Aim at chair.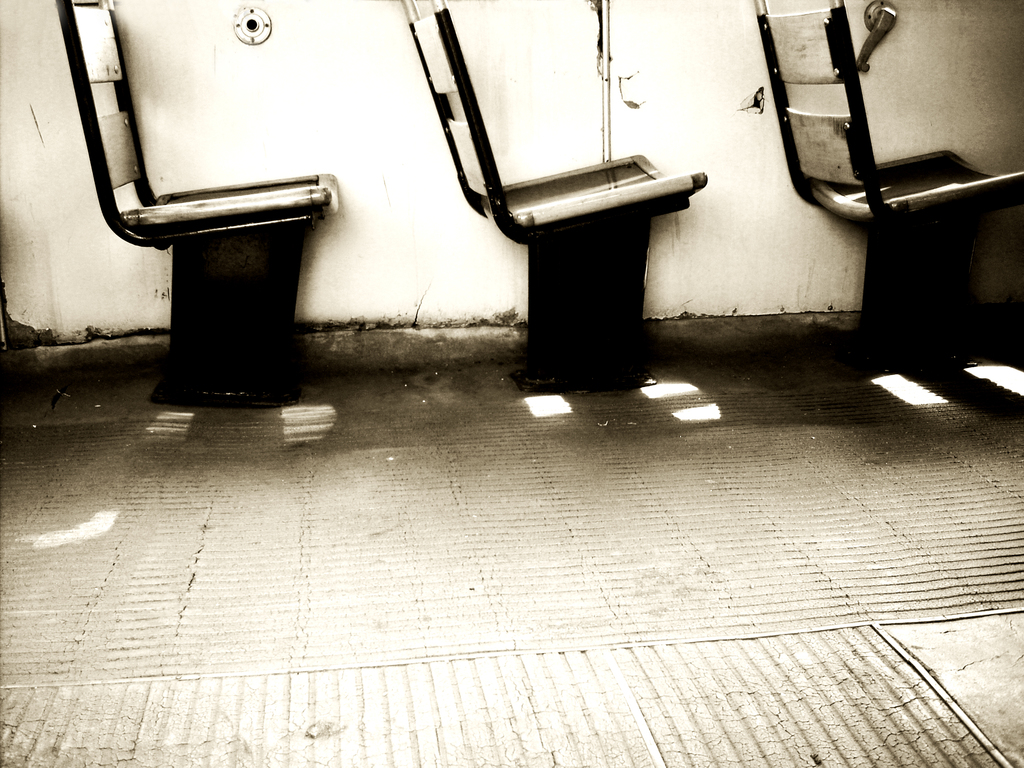
Aimed at 739, 37, 1007, 363.
